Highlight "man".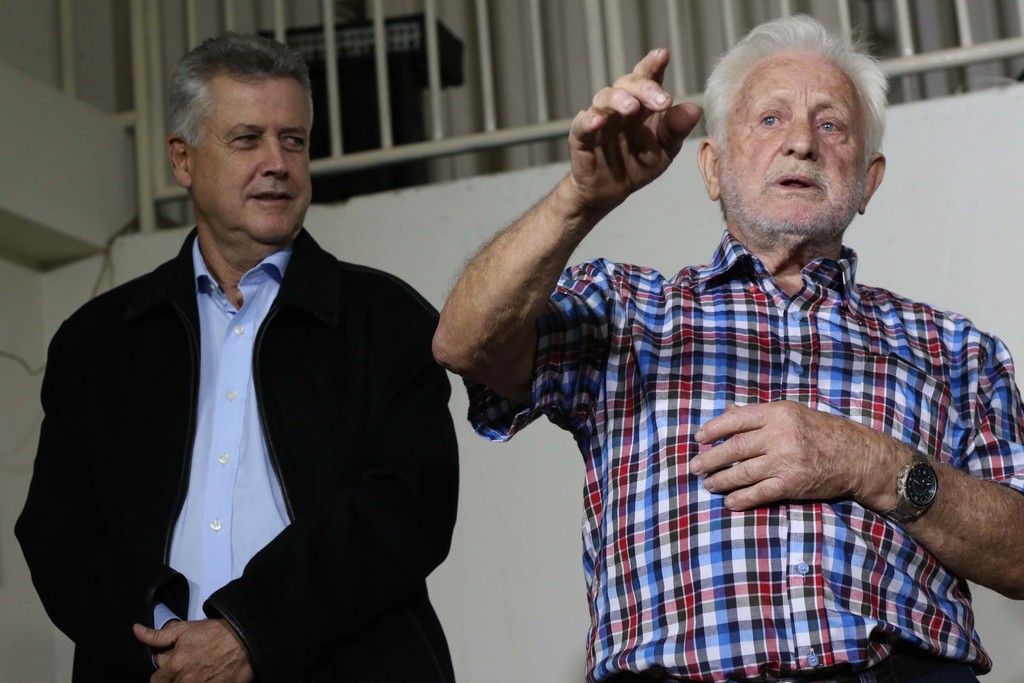
Highlighted region: (x1=430, y1=14, x2=1023, y2=682).
